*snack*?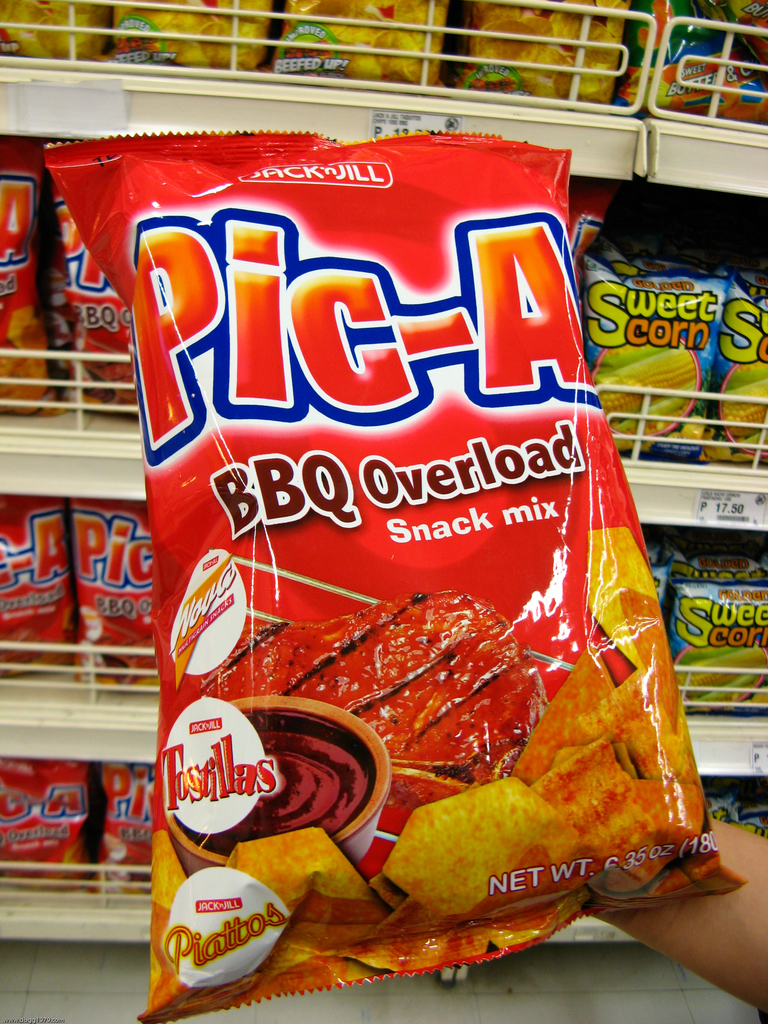
pyautogui.locateOnScreen(0, 755, 95, 892)
